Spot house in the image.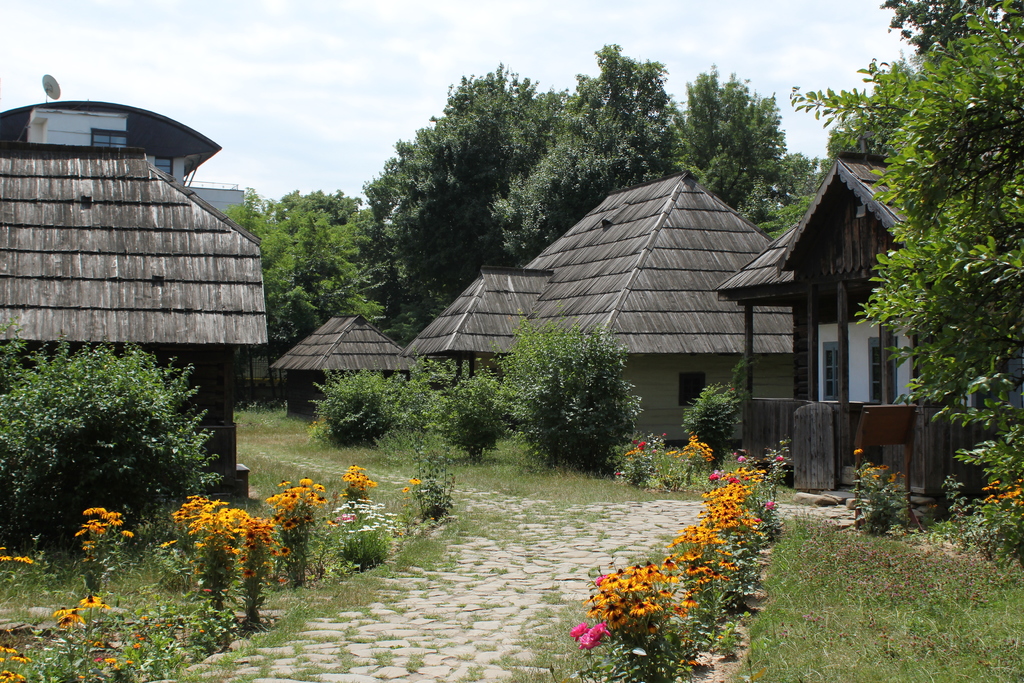
house found at [left=702, top=126, right=948, bottom=508].
